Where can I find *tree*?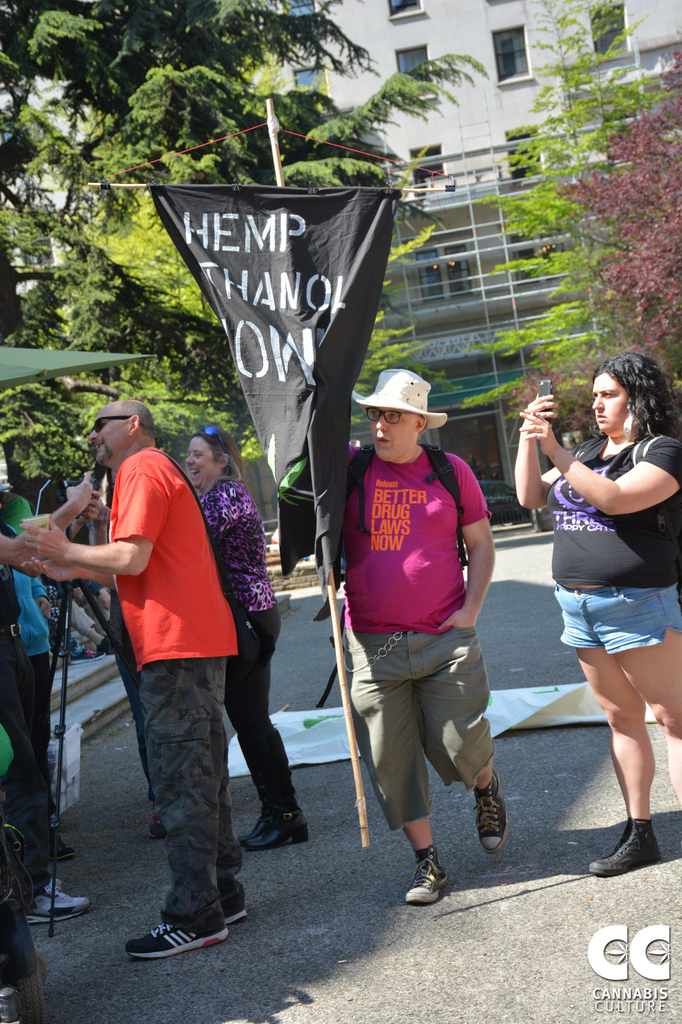
You can find it at (x1=167, y1=42, x2=496, y2=211).
